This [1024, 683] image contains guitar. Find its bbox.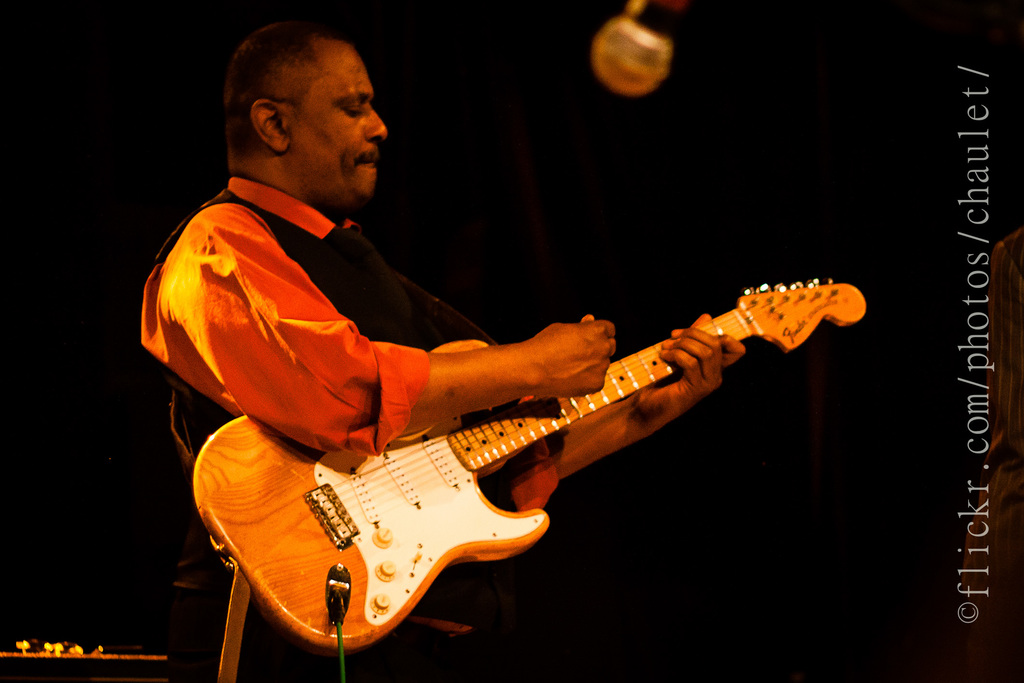
185/277/863/659.
